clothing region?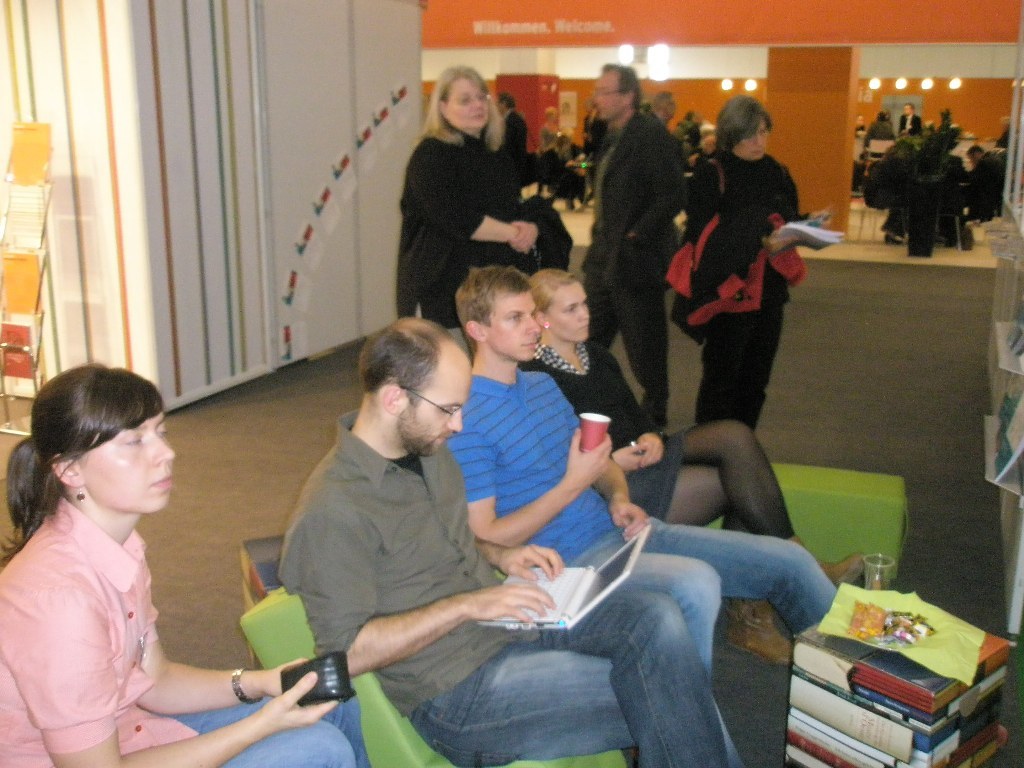
501/113/525/152
